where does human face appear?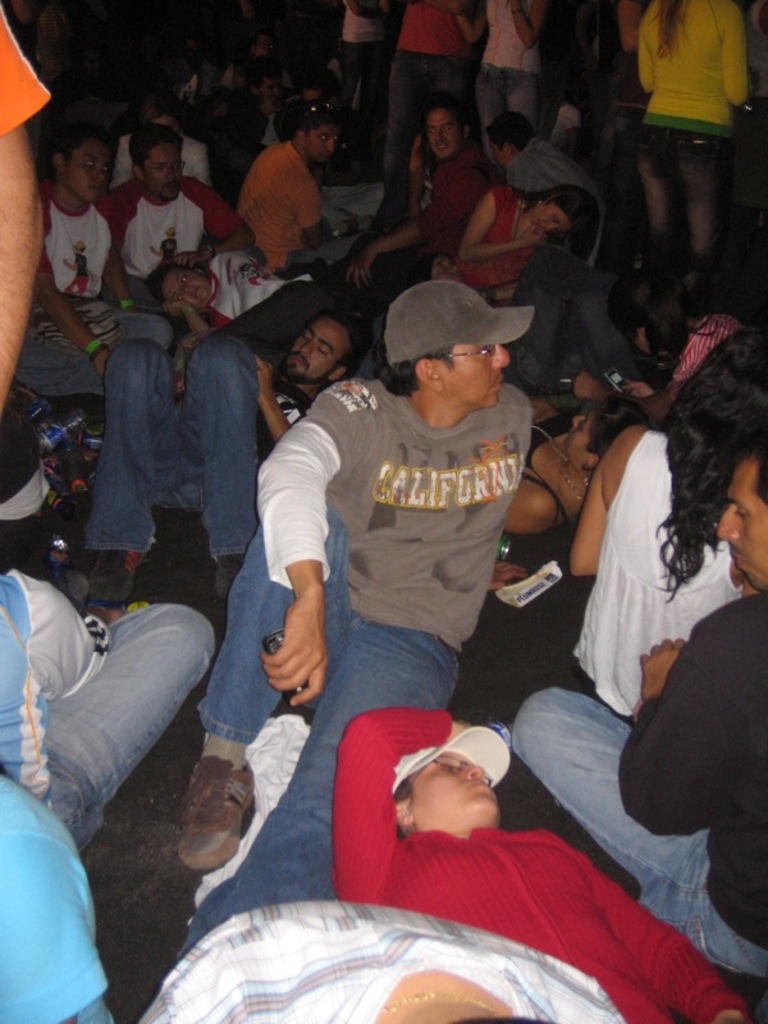
Appears at <region>407, 755, 500, 826</region>.
